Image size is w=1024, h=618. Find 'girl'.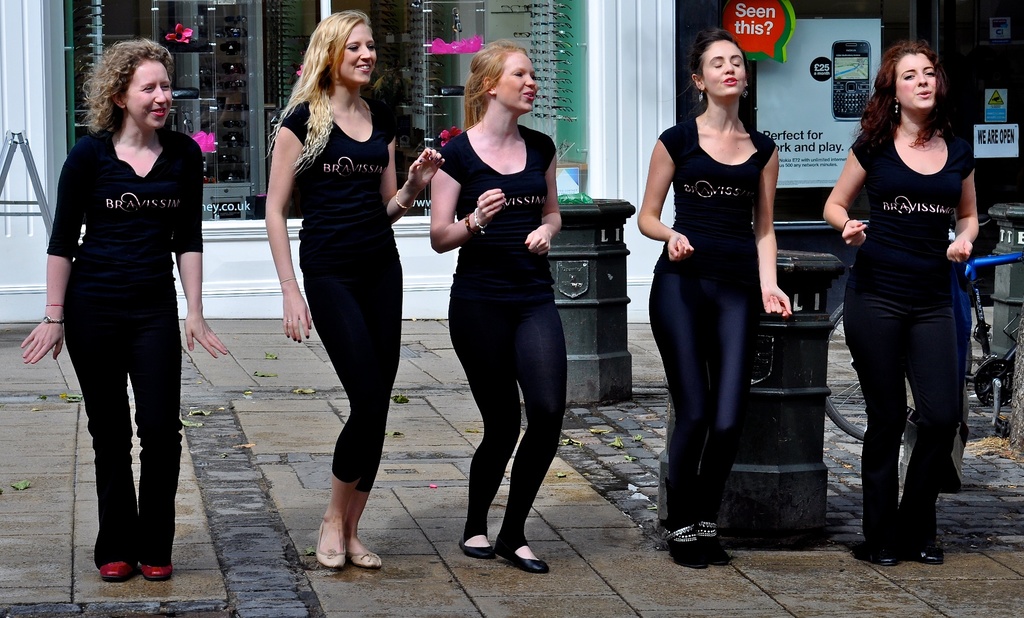
636/28/794/570.
